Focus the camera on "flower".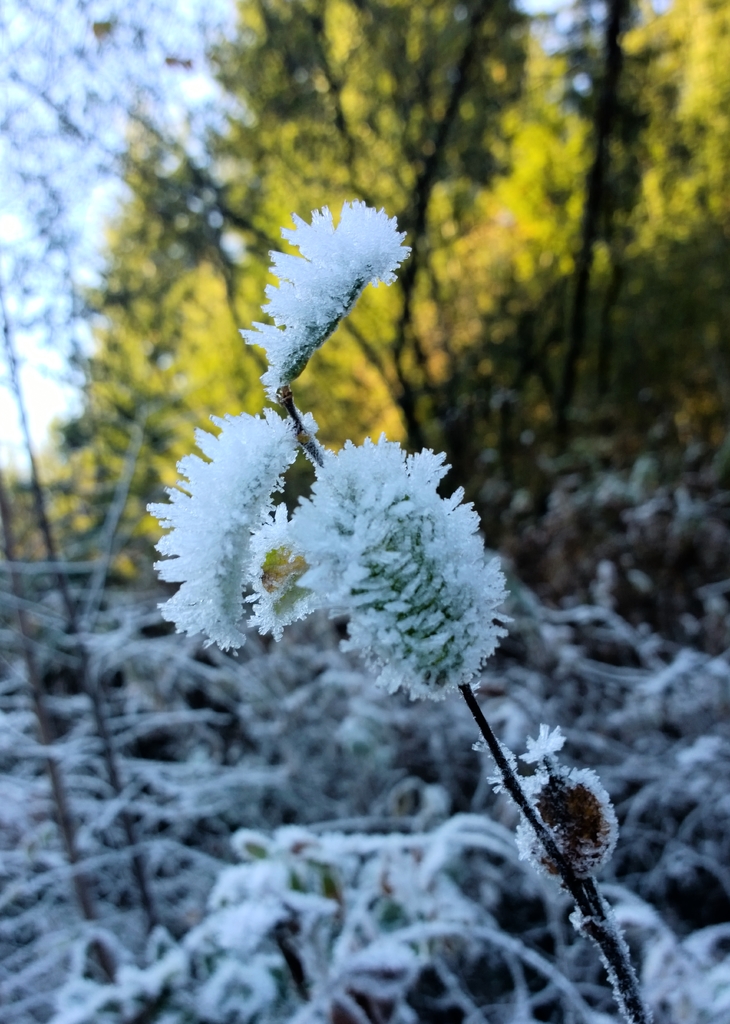
Focus region: <bbox>281, 430, 509, 706</bbox>.
